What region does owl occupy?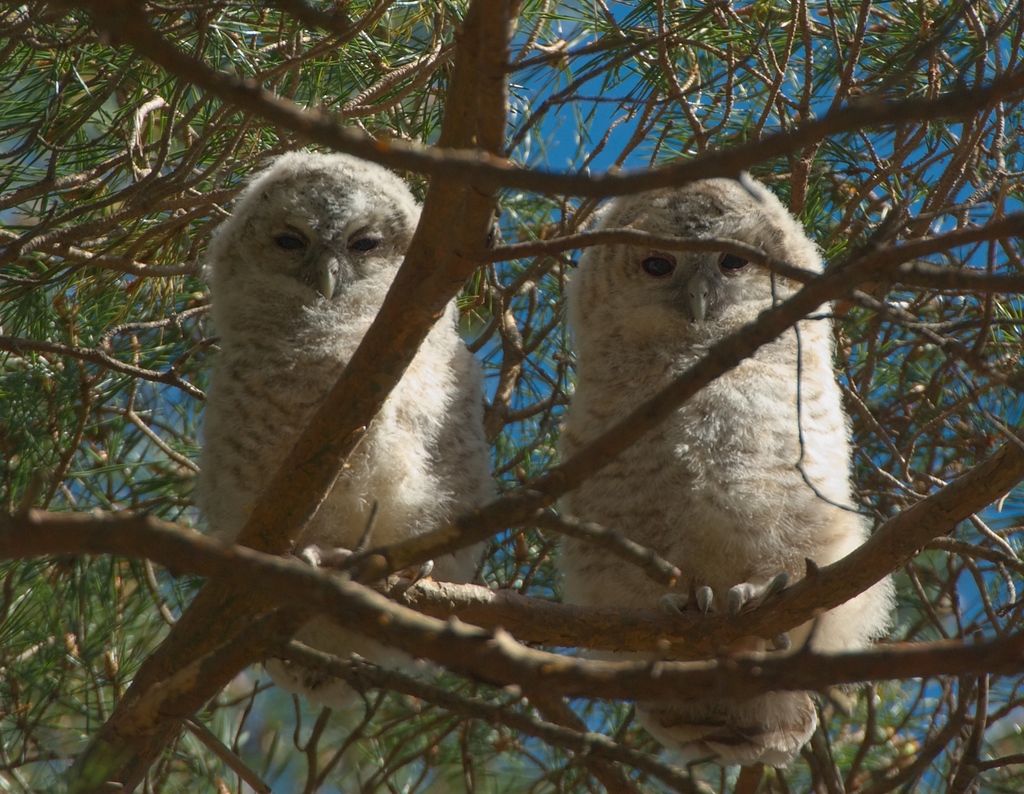
550, 176, 903, 771.
